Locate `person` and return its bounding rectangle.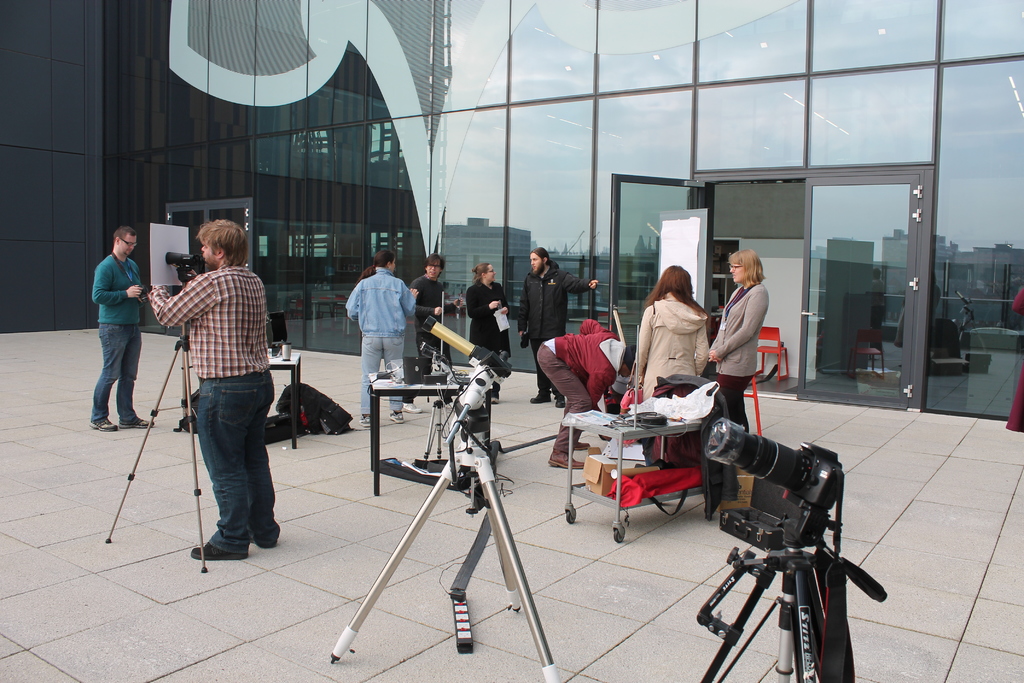
(x1=710, y1=250, x2=769, y2=431).
